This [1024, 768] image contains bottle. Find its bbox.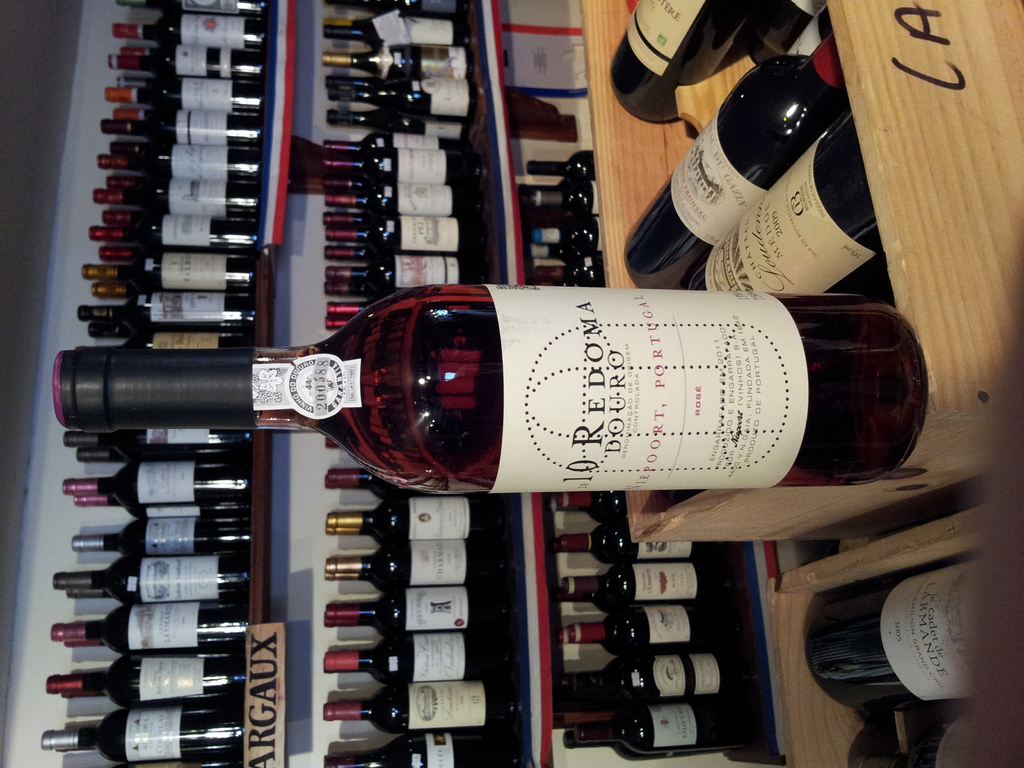
97 104 263 146.
